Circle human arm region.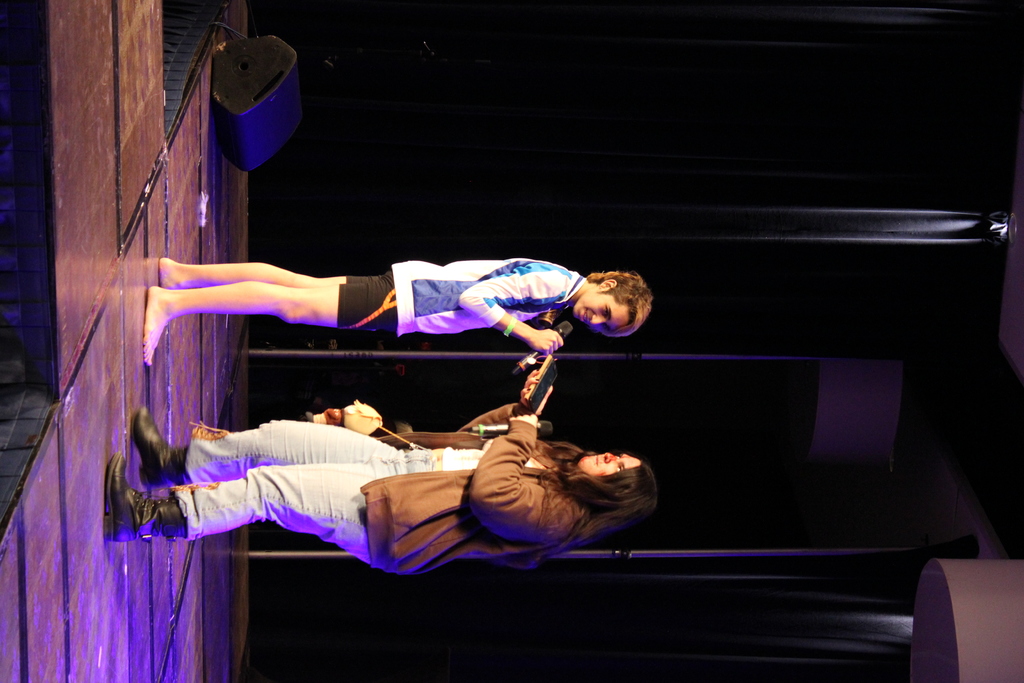
Region: x1=462 y1=406 x2=595 y2=539.
